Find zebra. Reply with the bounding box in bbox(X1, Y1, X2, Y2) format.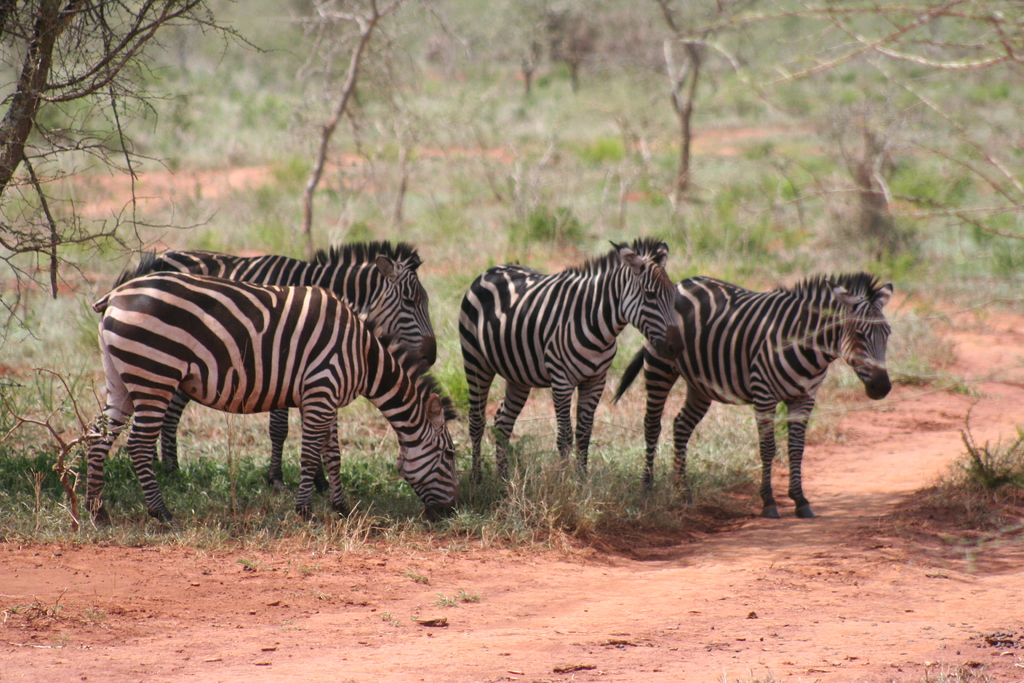
bbox(88, 270, 464, 525).
